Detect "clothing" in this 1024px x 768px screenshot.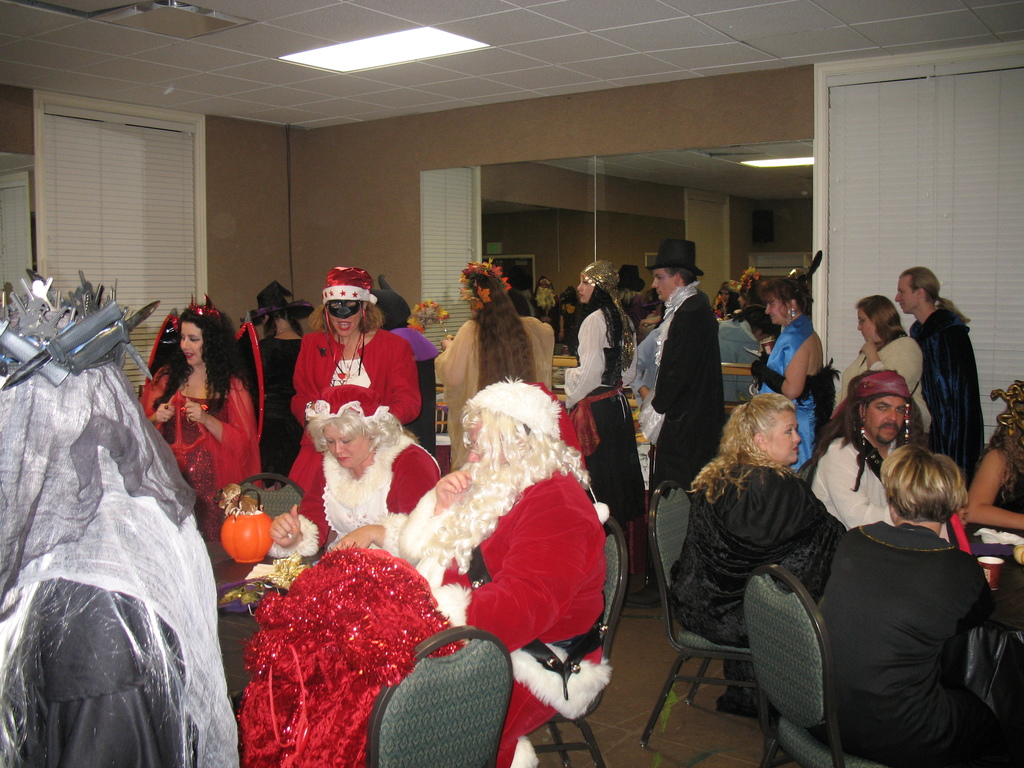
Detection: [x1=813, y1=476, x2=1012, y2=767].
